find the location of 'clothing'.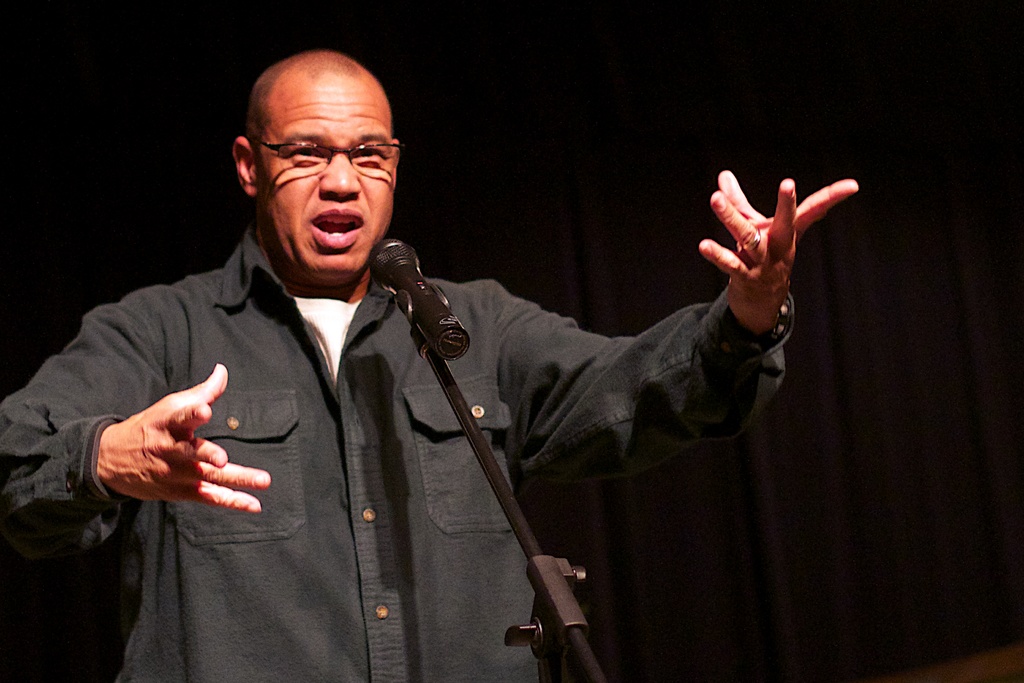
Location: left=0, top=226, right=793, bottom=682.
